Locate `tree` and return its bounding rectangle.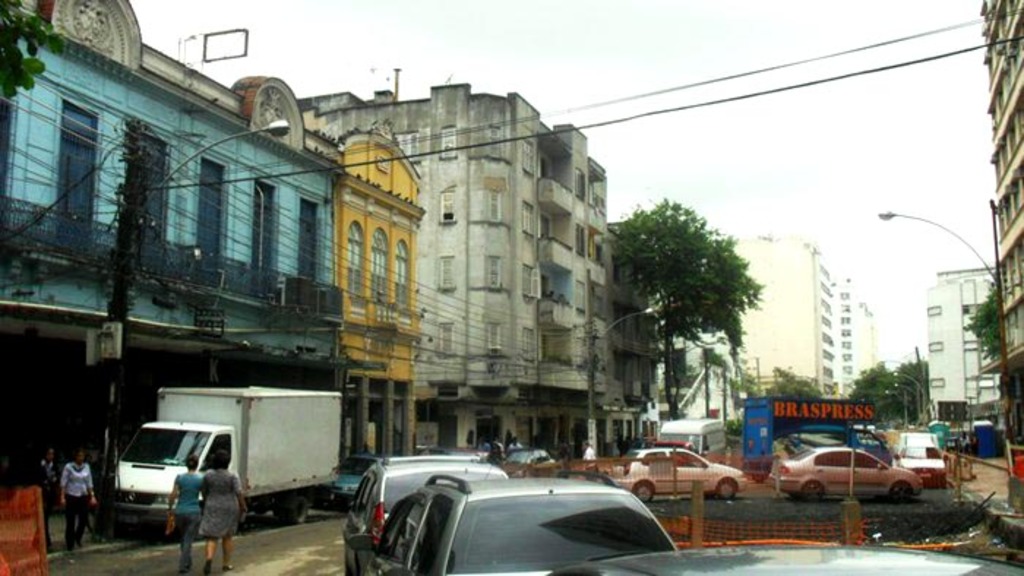
[850,352,932,428].
